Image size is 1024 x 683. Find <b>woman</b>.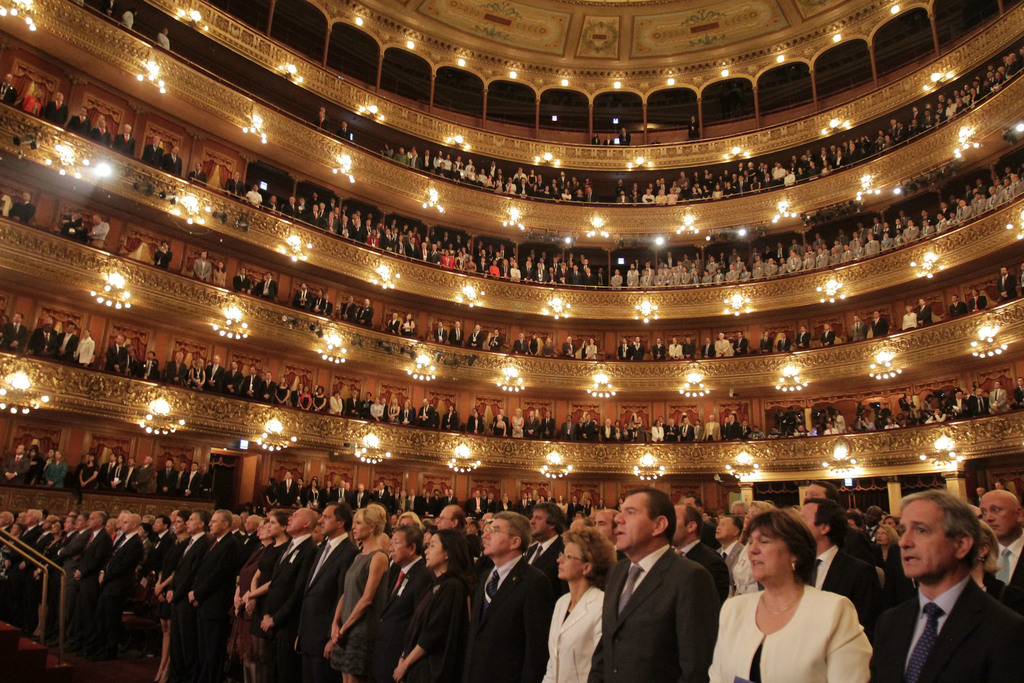
bbox=(35, 521, 70, 630).
